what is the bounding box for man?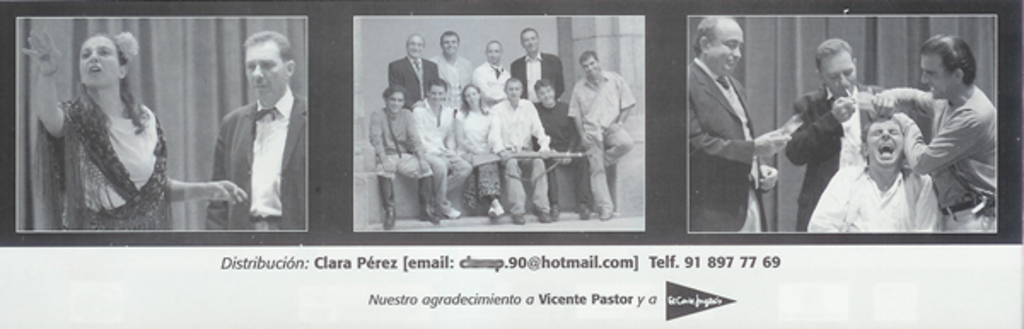
bbox(387, 32, 439, 106).
